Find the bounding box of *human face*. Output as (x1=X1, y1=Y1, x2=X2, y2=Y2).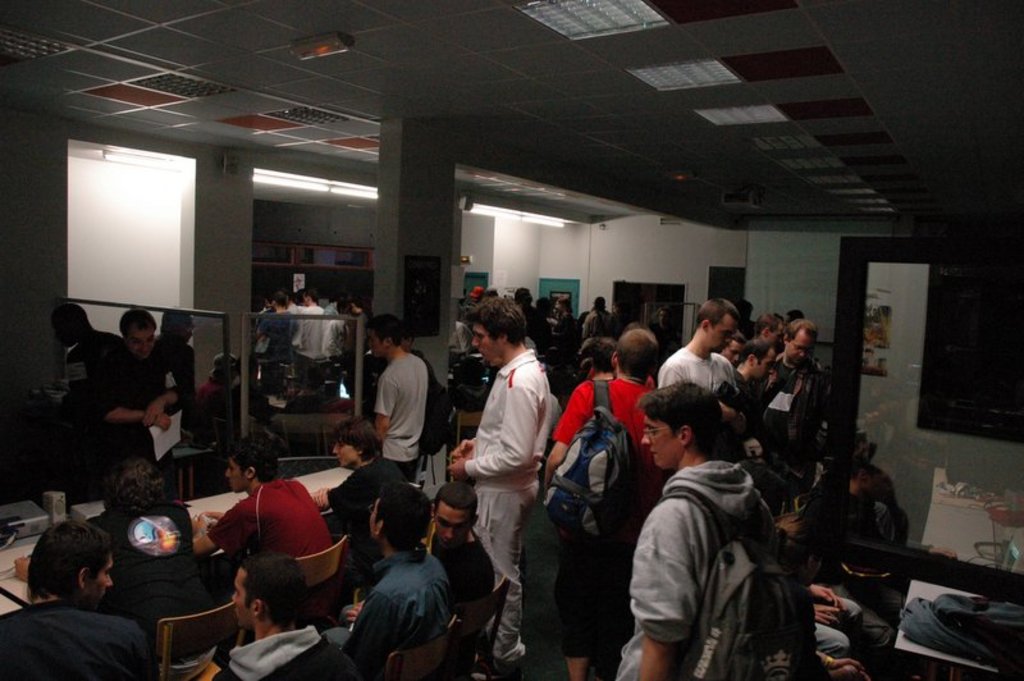
(x1=762, y1=351, x2=772, y2=385).
